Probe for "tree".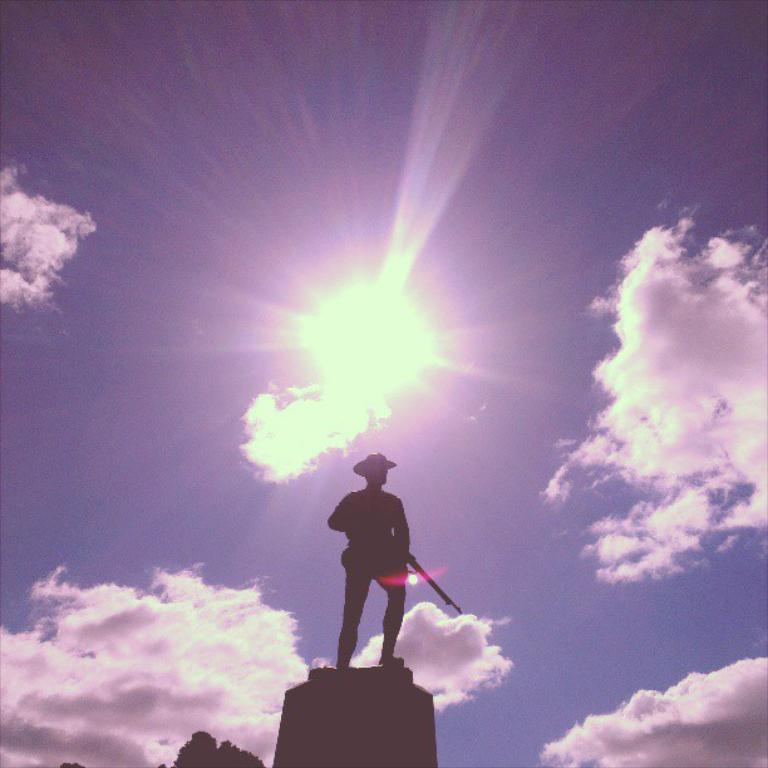
Probe result: 55/759/87/767.
